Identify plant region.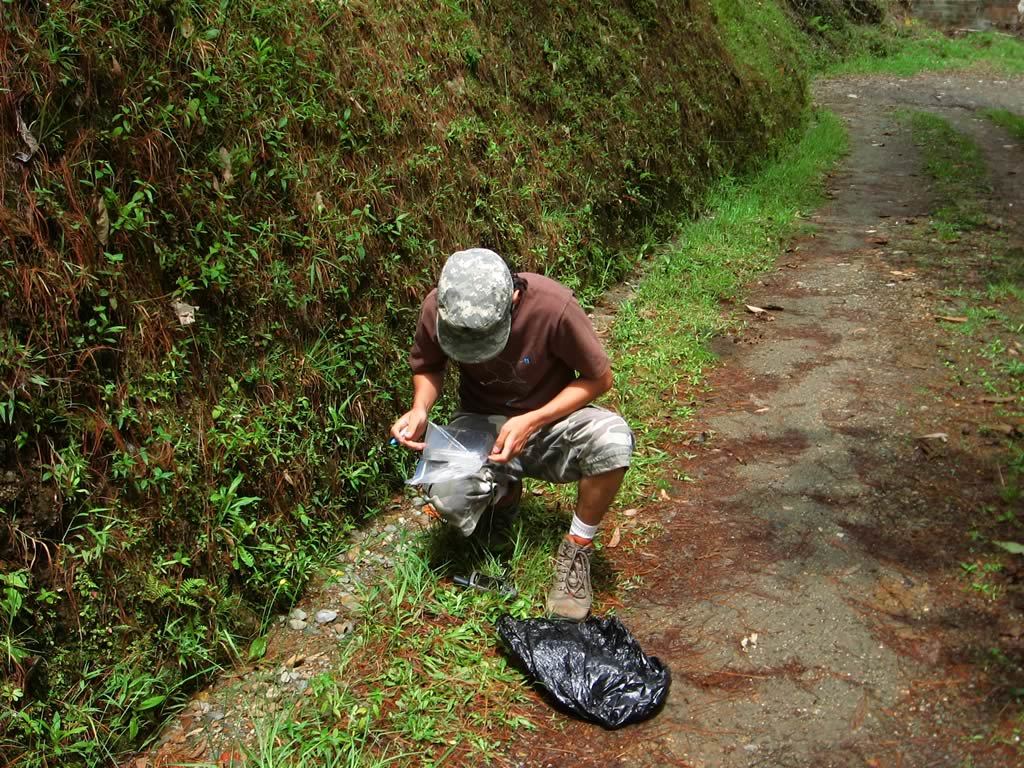
Region: box=[459, 510, 557, 631].
